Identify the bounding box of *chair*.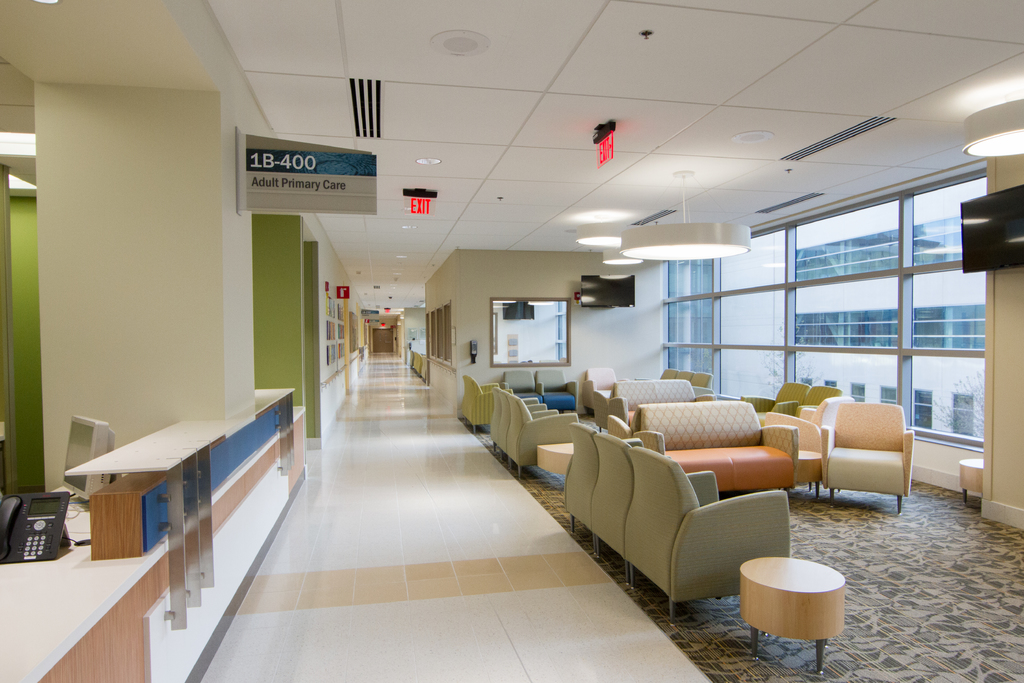
rect(739, 380, 812, 426).
